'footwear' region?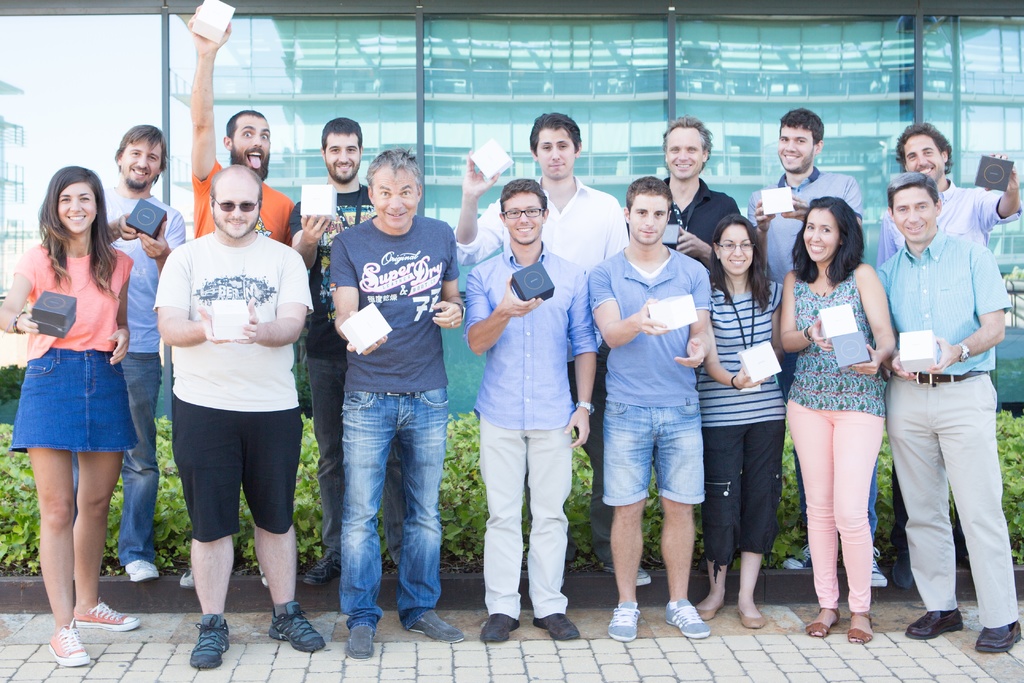
l=604, t=566, r=652, b=587
